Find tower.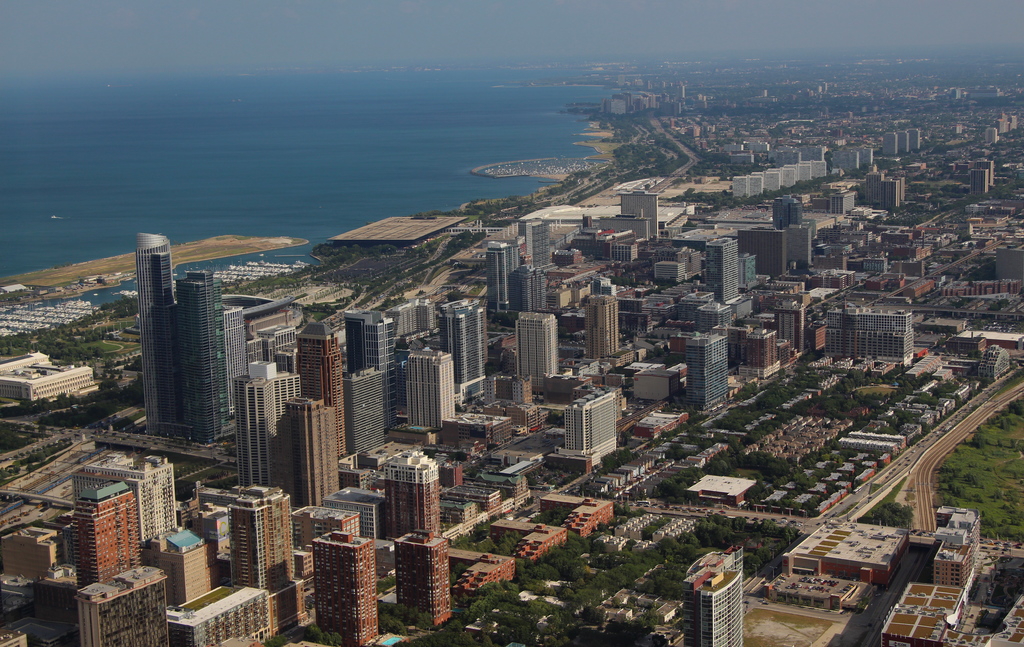
pyautogui.locateOnScreen(775, 297, 806, 351).
